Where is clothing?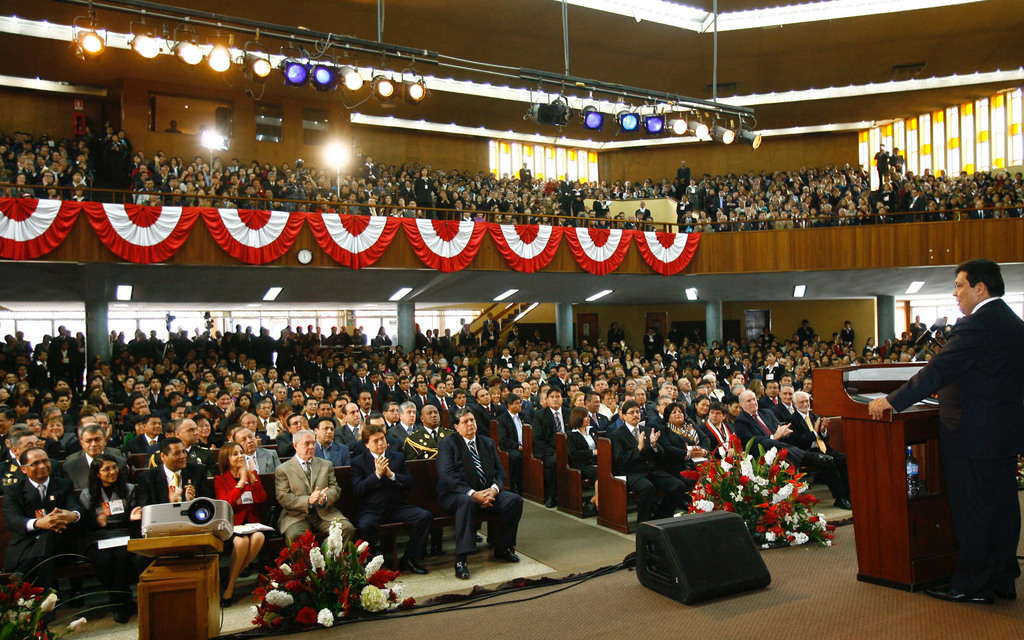
(x1=408, y1=427, x2=448, y2=457).
